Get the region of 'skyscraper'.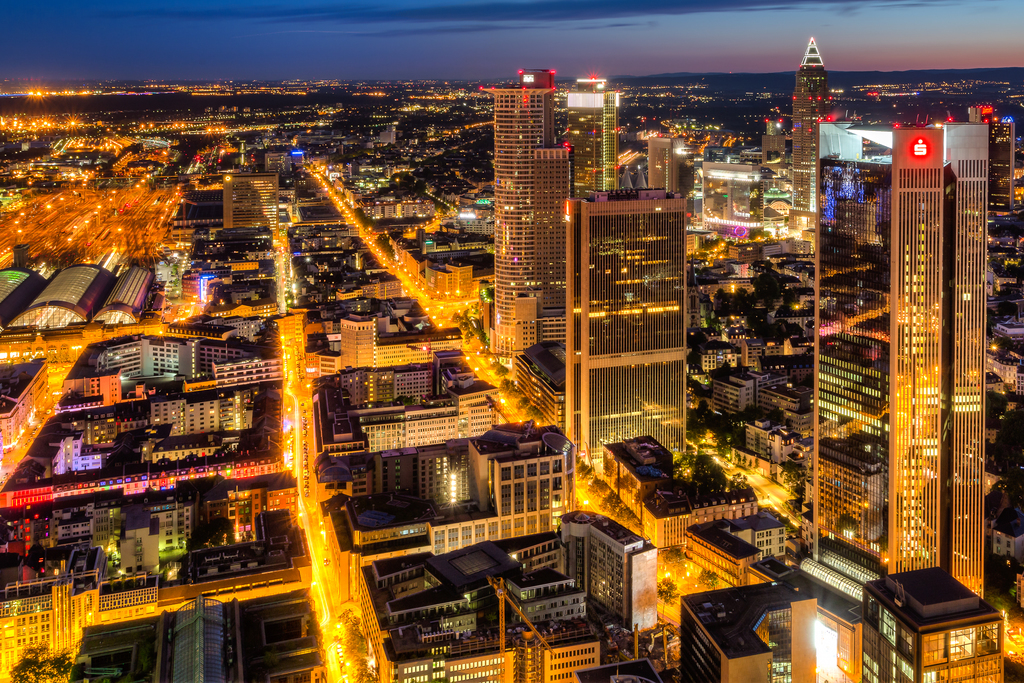
564:504:661:628.
